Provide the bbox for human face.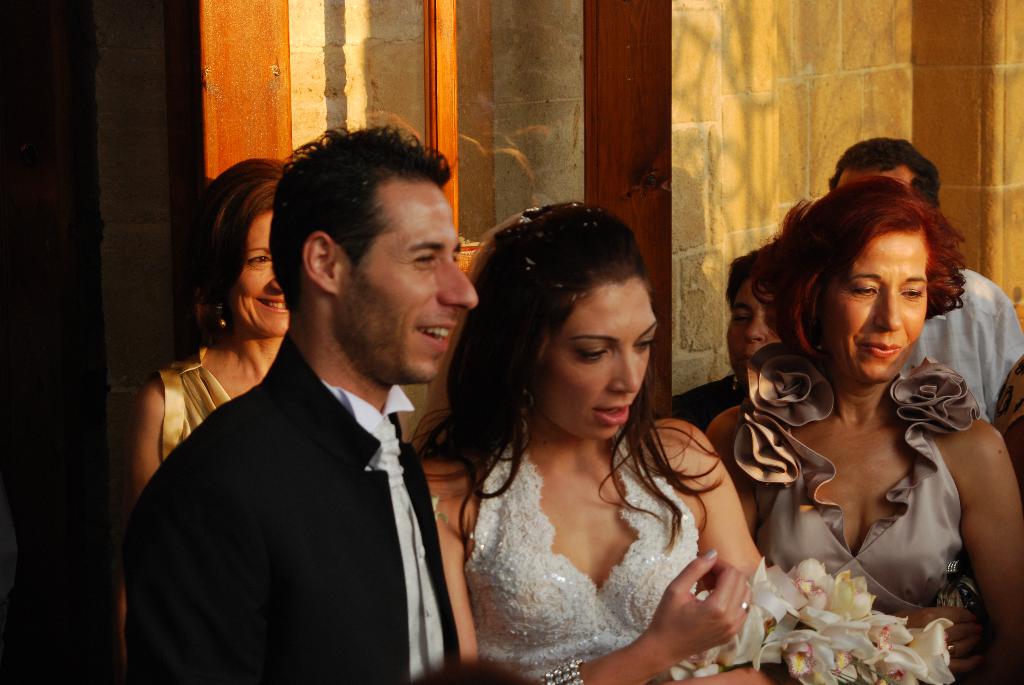
339,184,479,386.
